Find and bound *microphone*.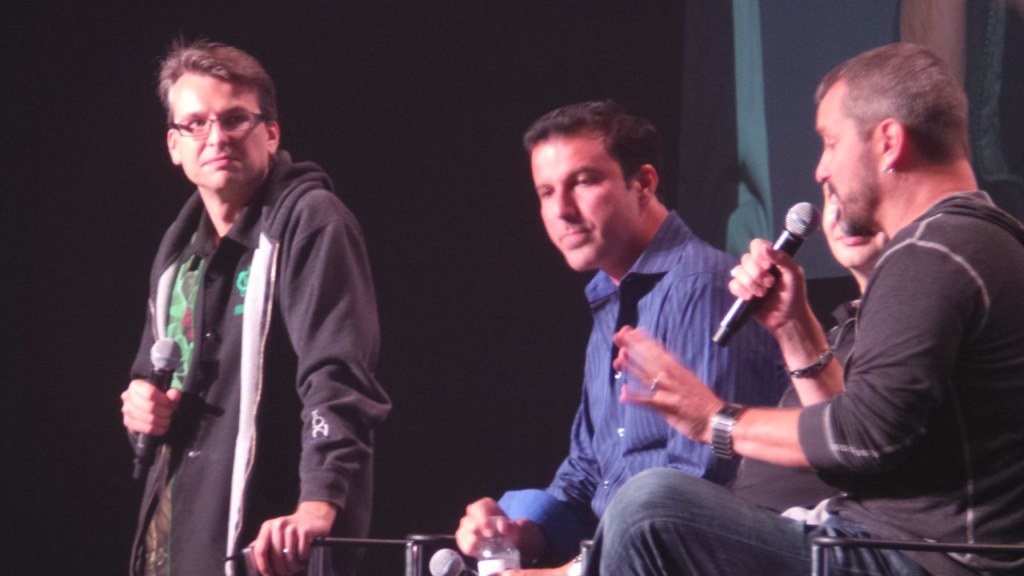
Bound: 723, 198, 842, 337.
